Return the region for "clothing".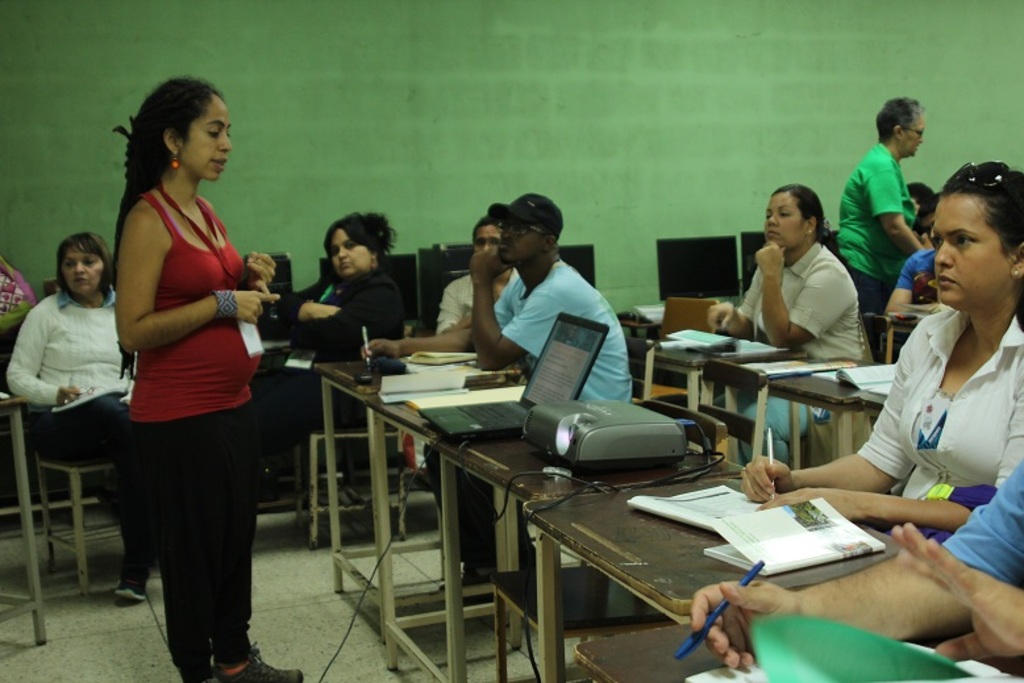
bbox=(101, 114, 272, 621).
